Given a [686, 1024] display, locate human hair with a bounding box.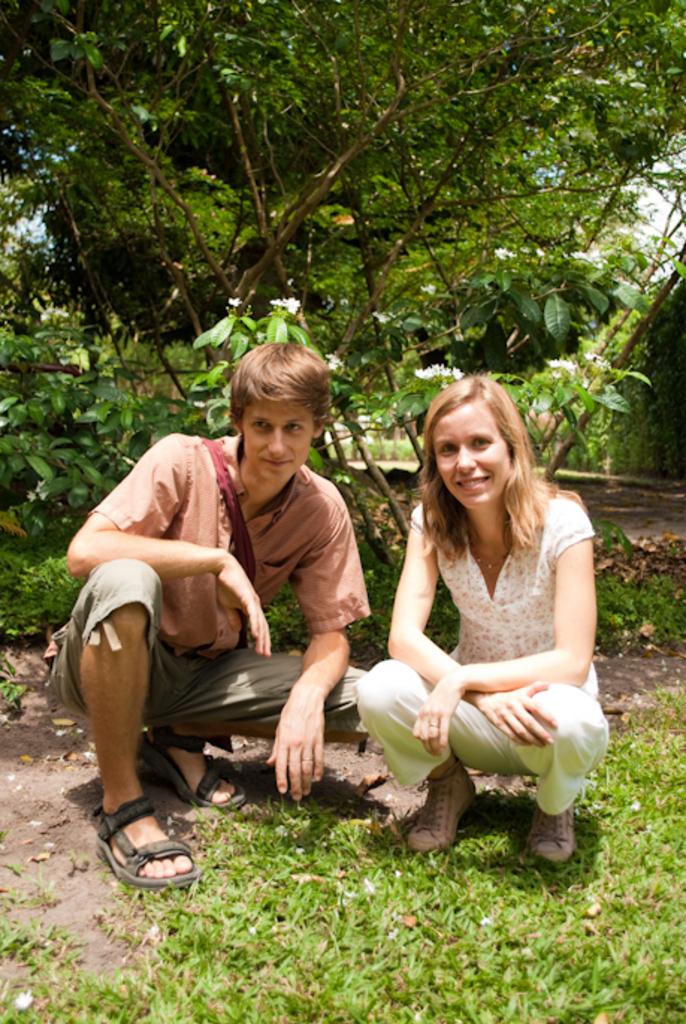
Located: bbox(415, 368, 590, 555).
